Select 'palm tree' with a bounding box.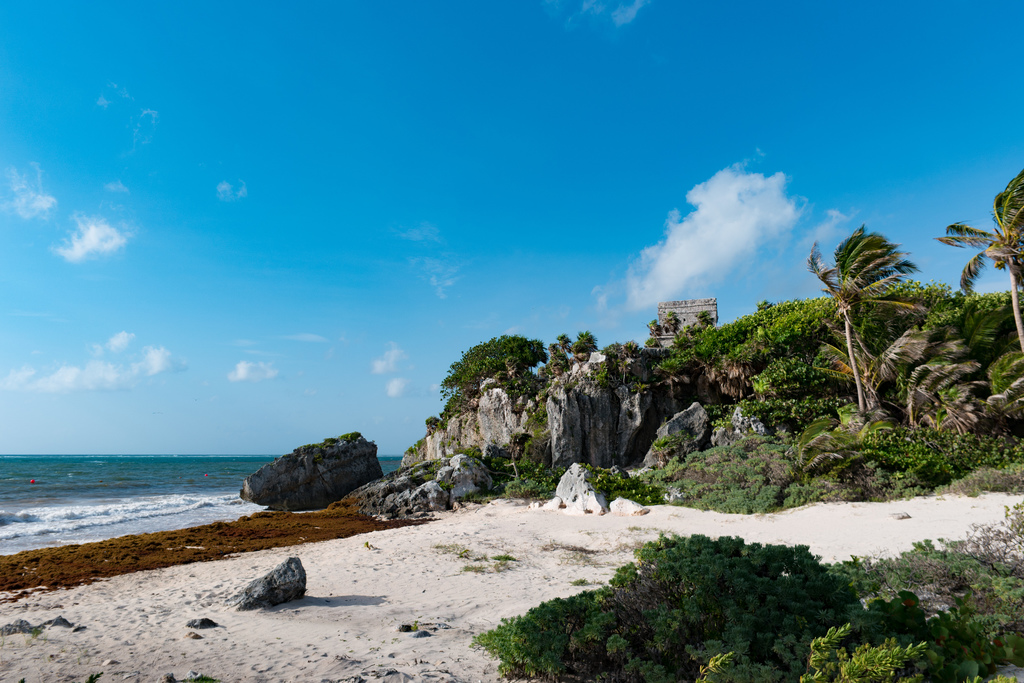
(x1=691, y1=302, x2=719, y2=336).
